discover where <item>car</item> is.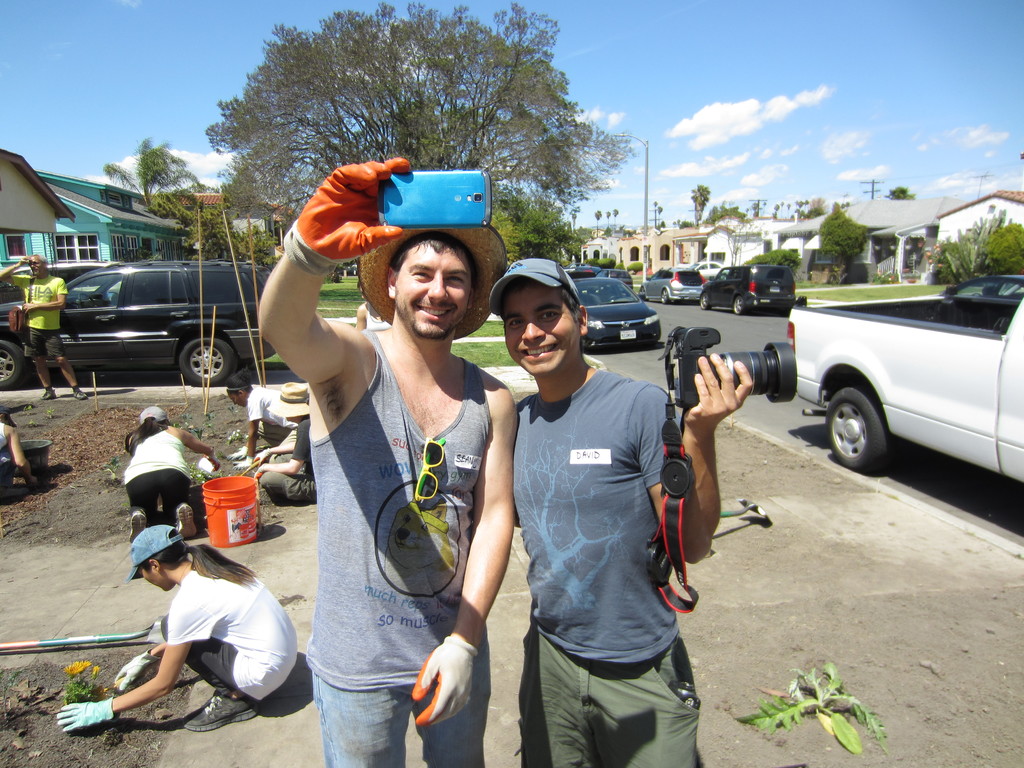
Discovered at select_region(943, 267, 1023, 295).
